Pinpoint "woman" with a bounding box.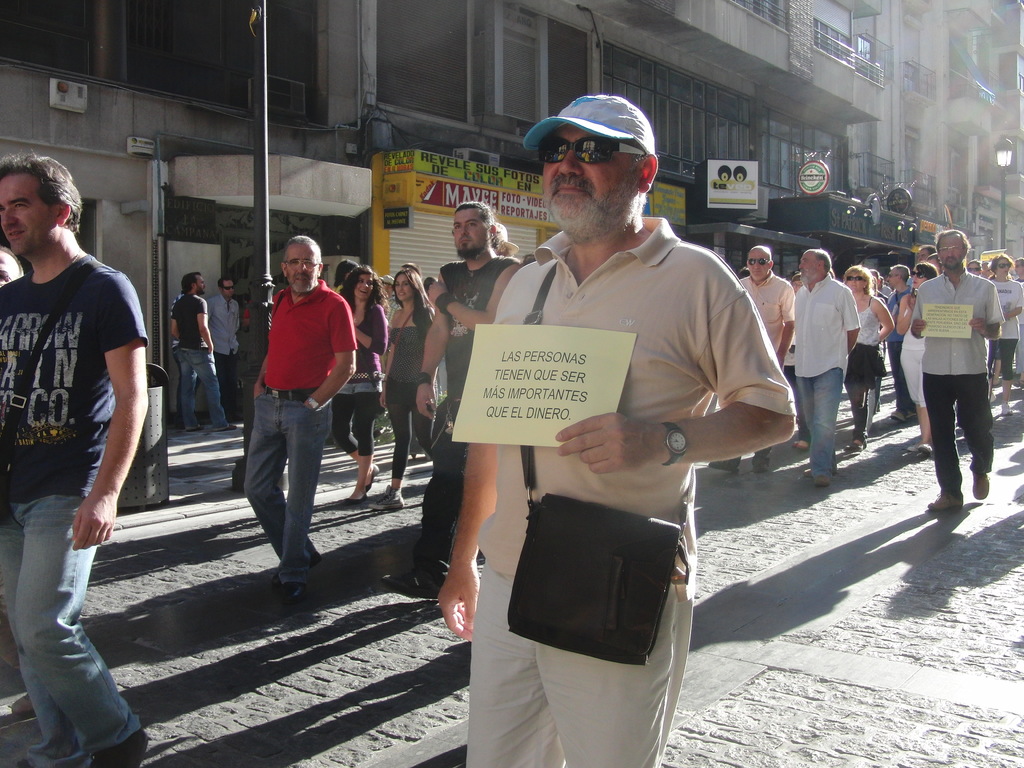
[785,272,809,452].
